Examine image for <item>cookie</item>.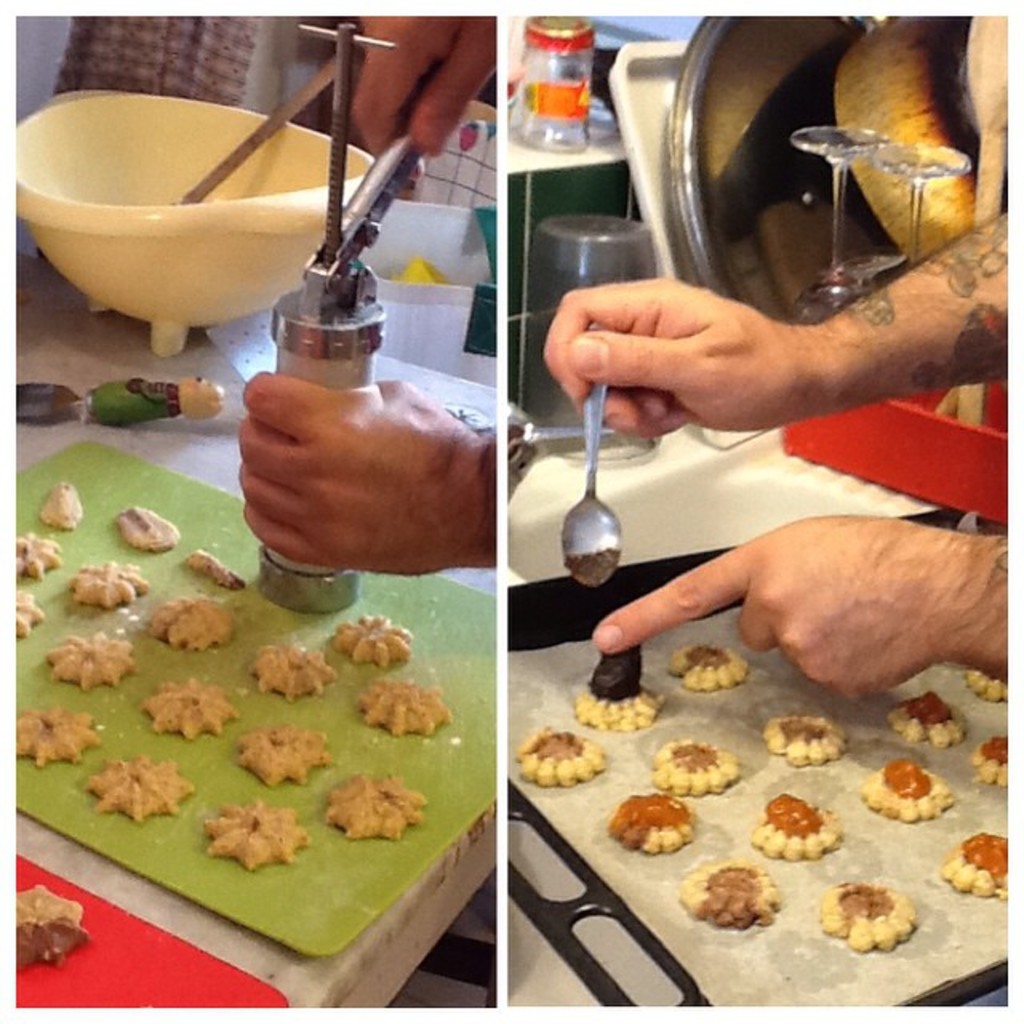
Examination result: x1=3, y1=582, x2=43, y2=638.
